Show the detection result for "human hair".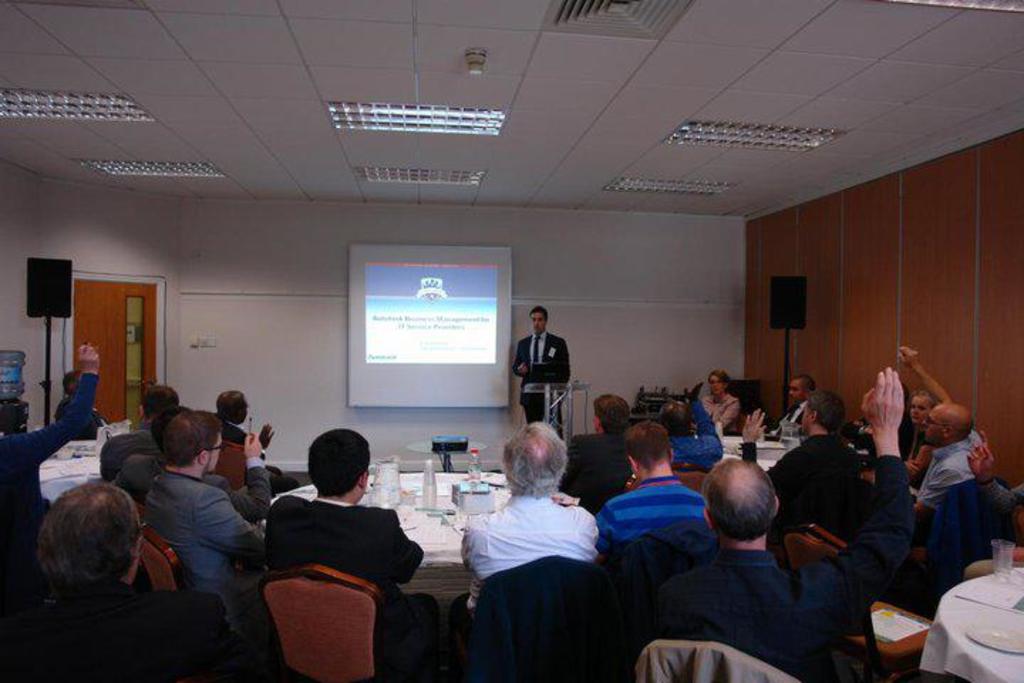
{"x1": 61, "y1": 369, "x2": 80, "y2": 391}.
